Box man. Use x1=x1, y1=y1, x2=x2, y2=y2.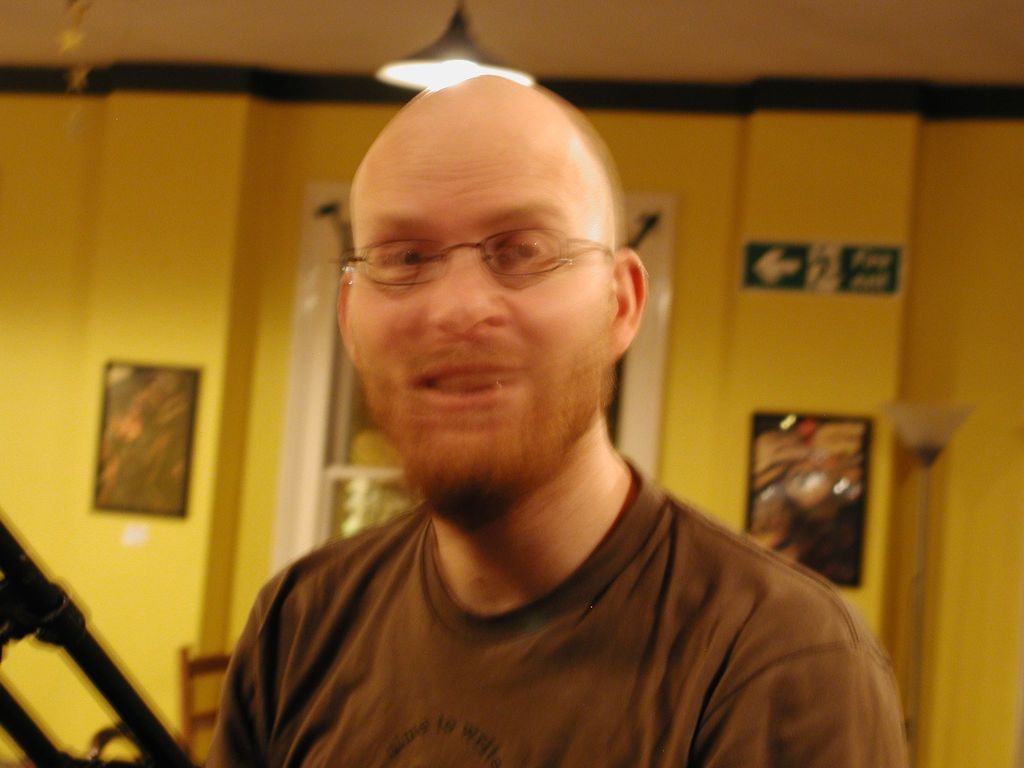
x1=160, y1=77, x2=932, y2=744.
